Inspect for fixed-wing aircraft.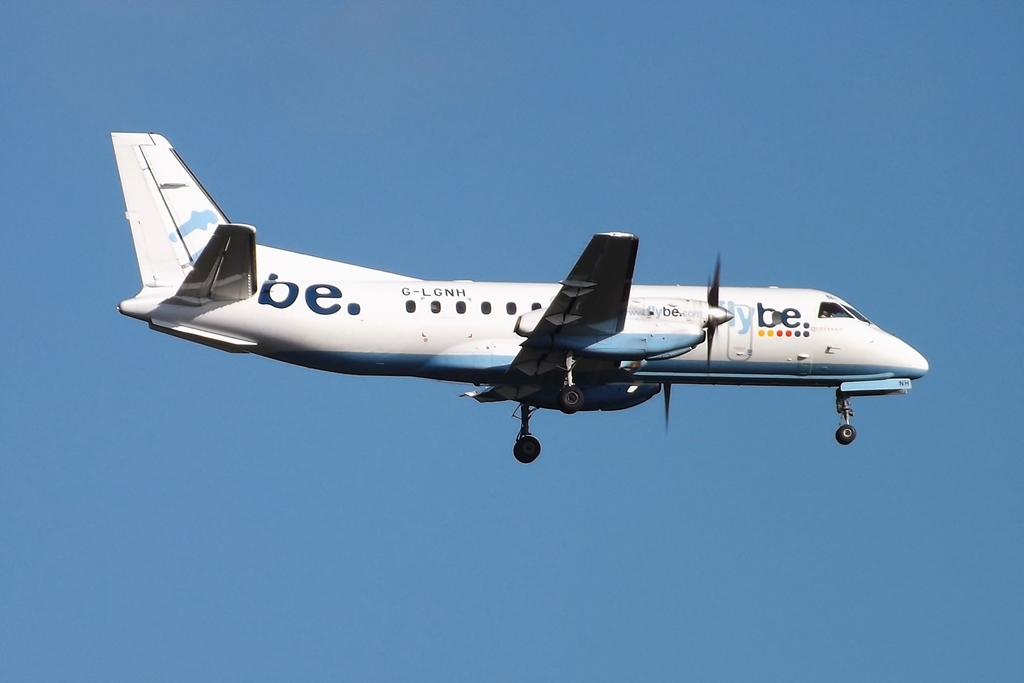
Inspection: [113, 129, 938, 463].
